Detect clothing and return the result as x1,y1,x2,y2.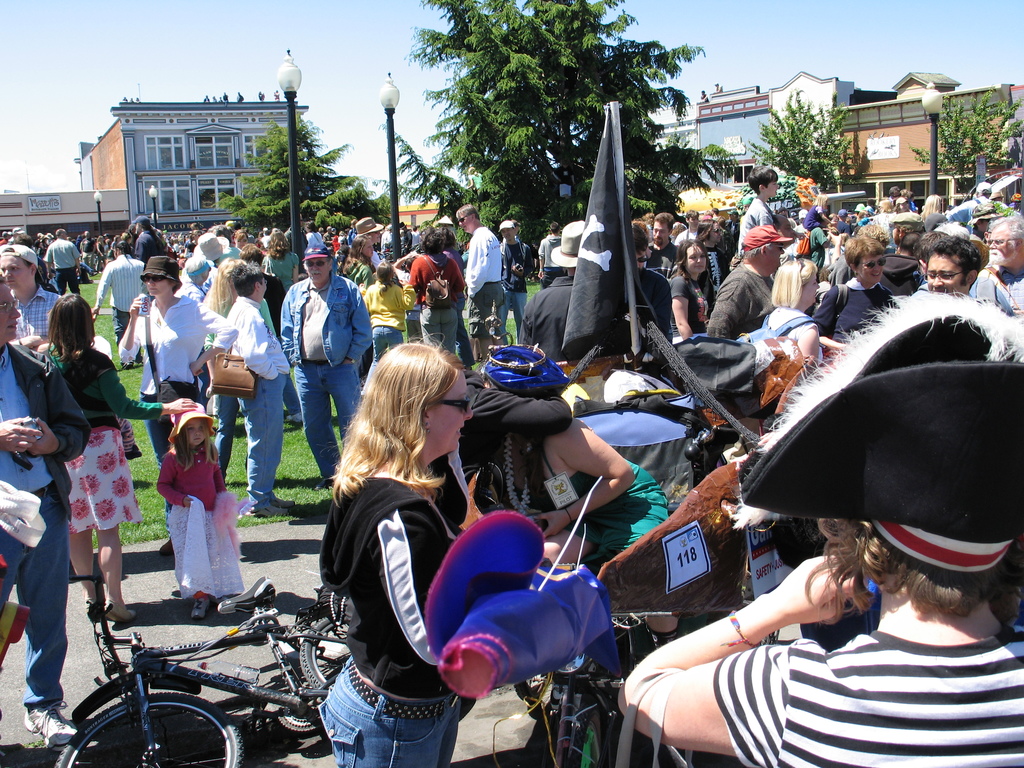
807,198,828,235.
